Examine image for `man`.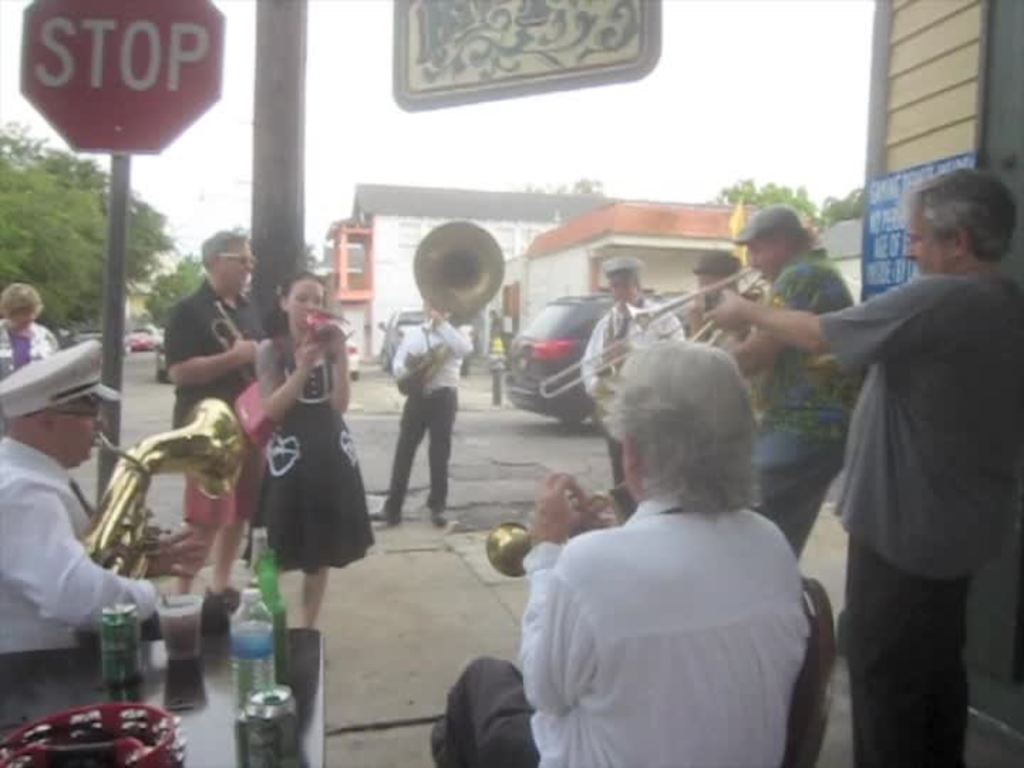
Examination result: locate(725, 201, 872, 556).
